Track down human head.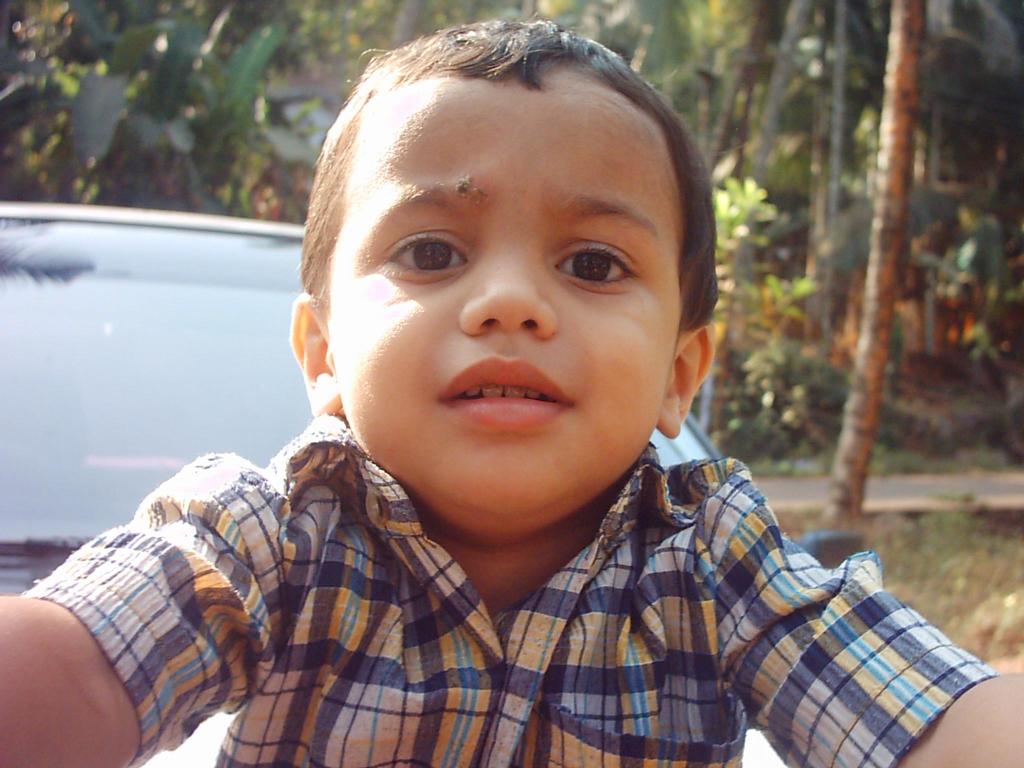
Tracked to [289, 11, 721, 478].
